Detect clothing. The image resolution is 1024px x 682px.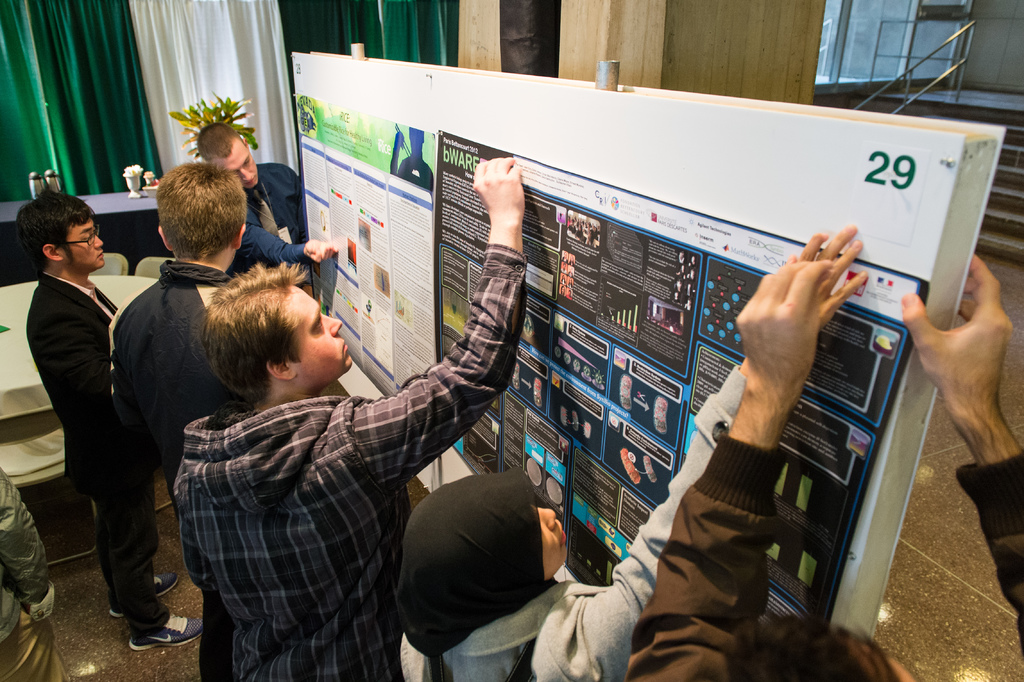
<region>402, 352, 747, 681</region>.
